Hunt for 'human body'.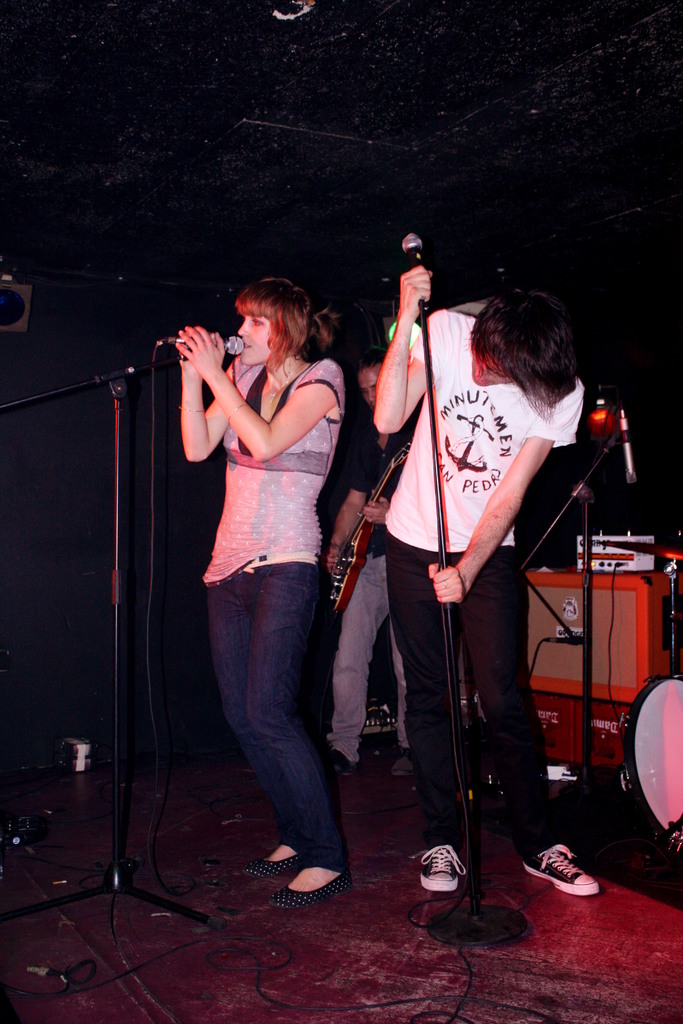
Hunted down at left=172, top=274, right=363, bottom=902.
